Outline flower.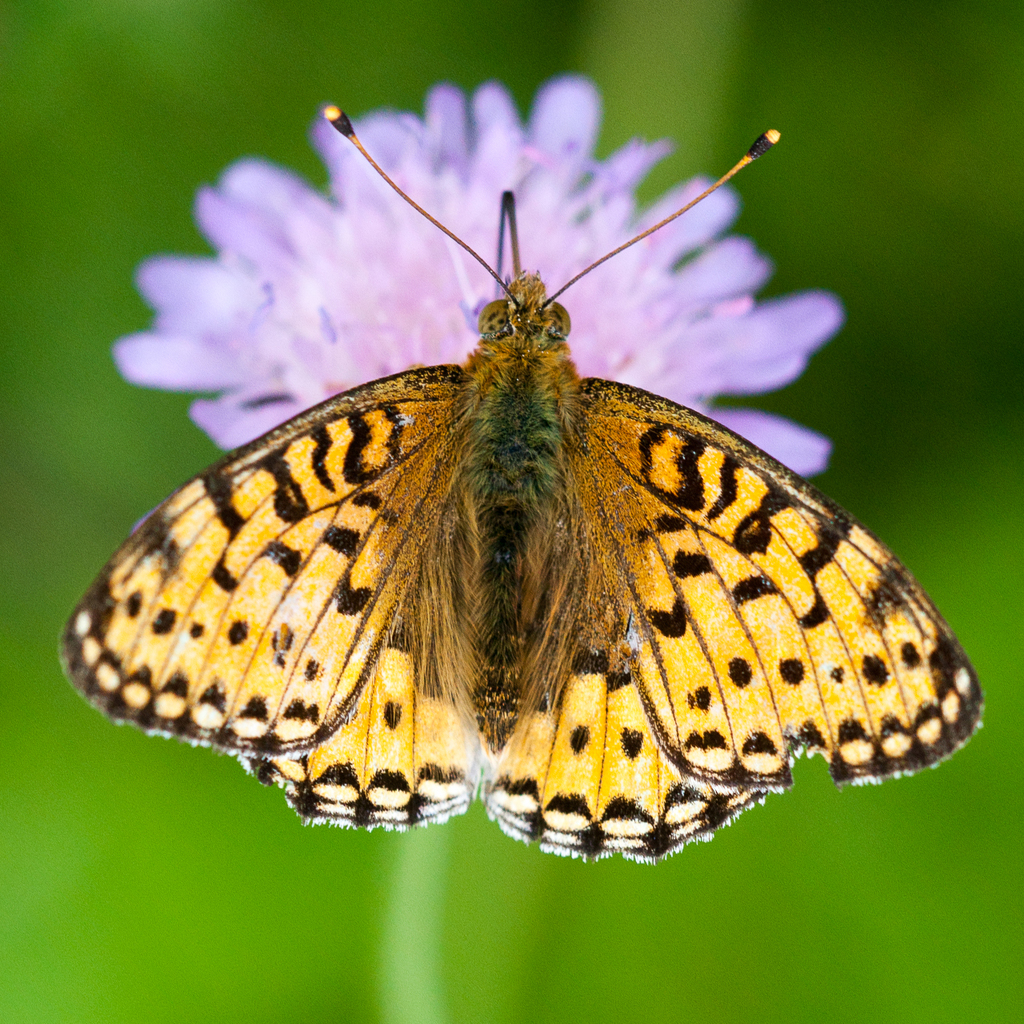
Outline: bbox=[122, 74, 843, 465].
